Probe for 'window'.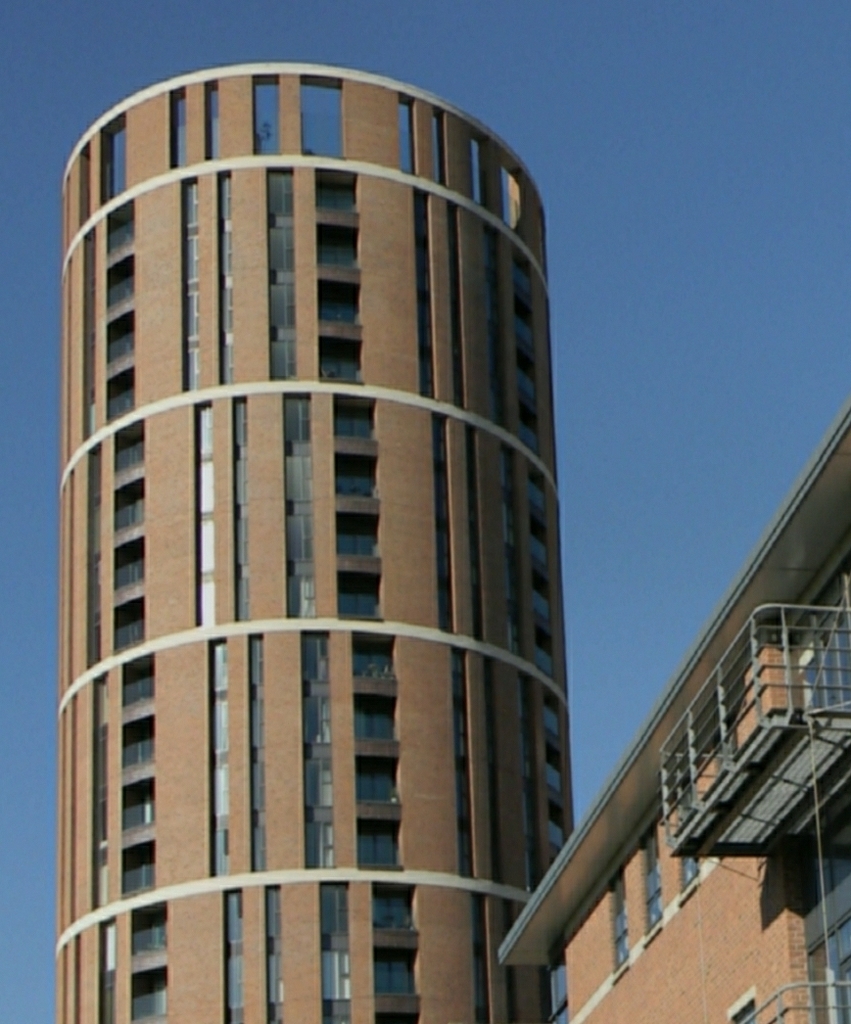
Probe result: (436, 111, 445, 180).
